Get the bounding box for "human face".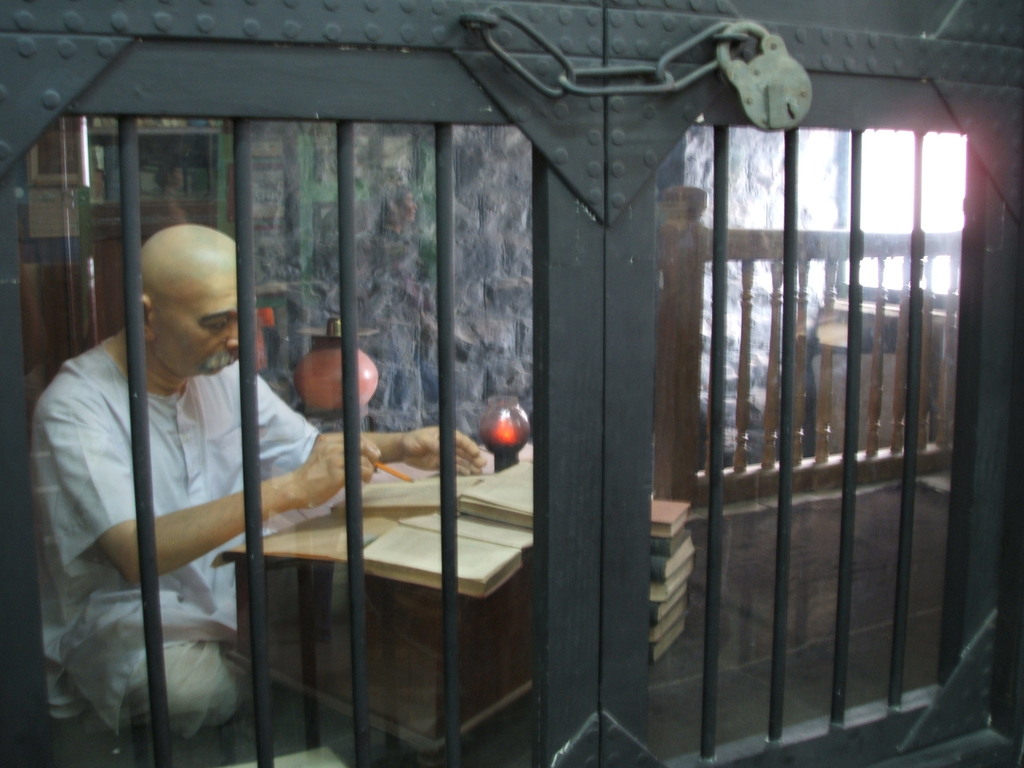
<bbox>143, 266, 241, 376</bbox>.
